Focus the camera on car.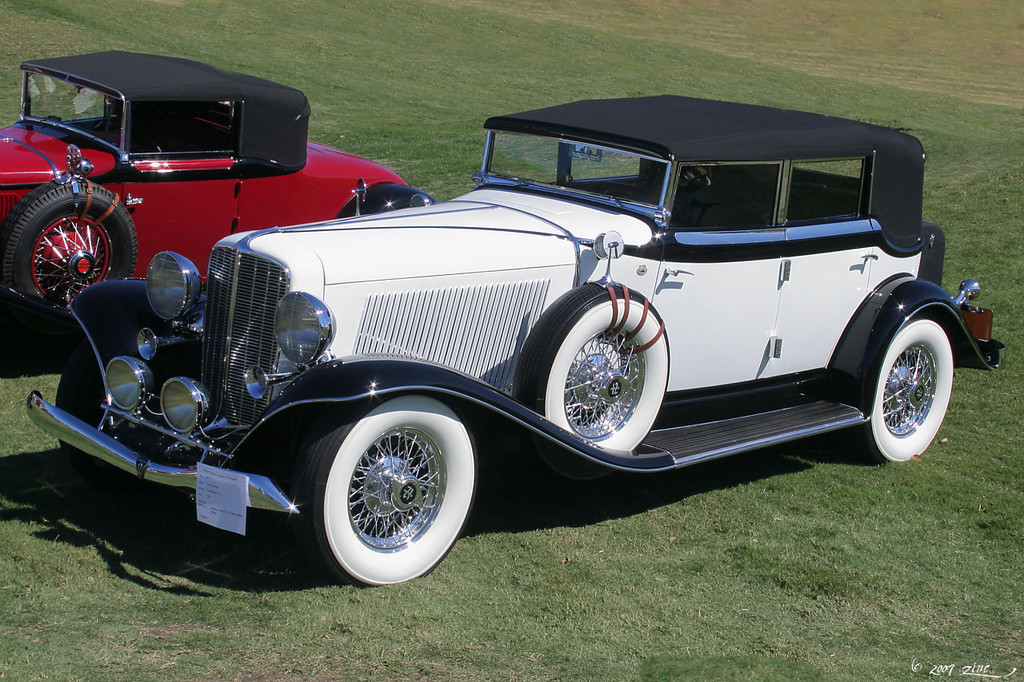
Focus region: x1=2, y1=47, x2=432, y2=322.
